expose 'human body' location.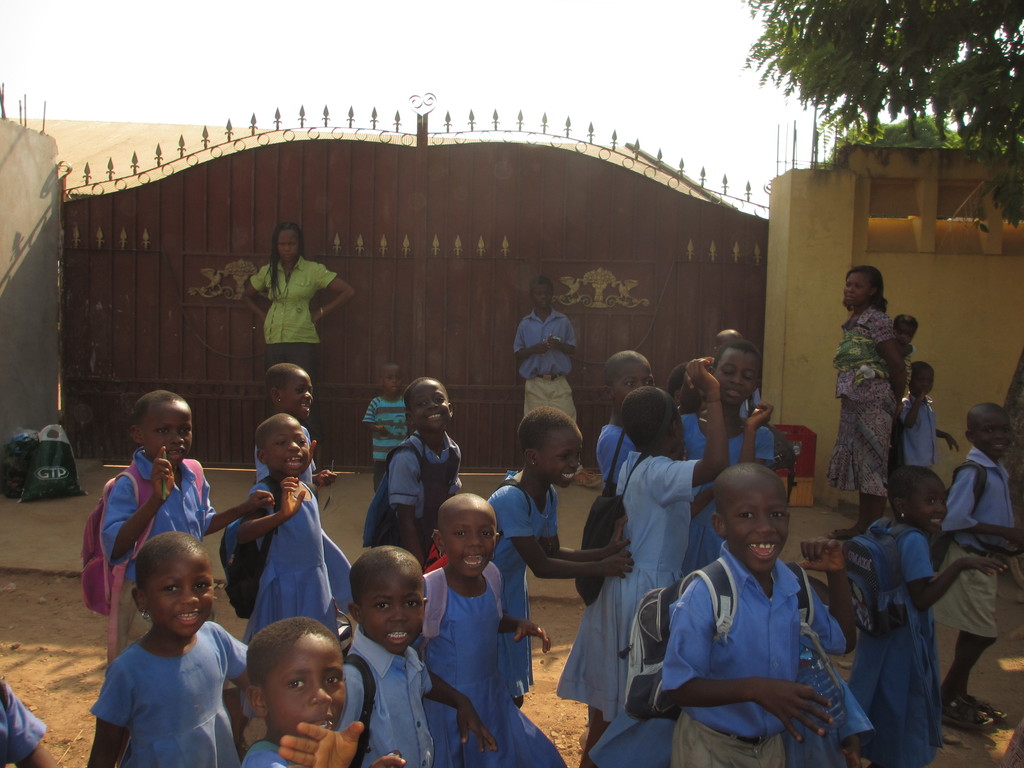
Exposed at left=275, top=623, right=499, bottom=767.
